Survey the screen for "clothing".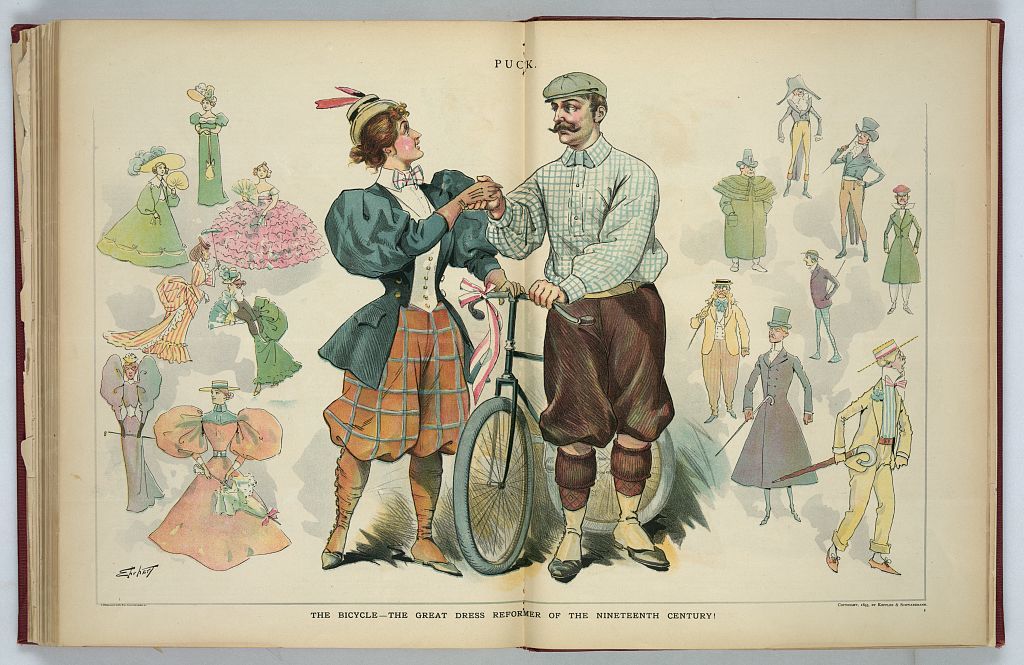
Survey found: (830,141,881,244).
